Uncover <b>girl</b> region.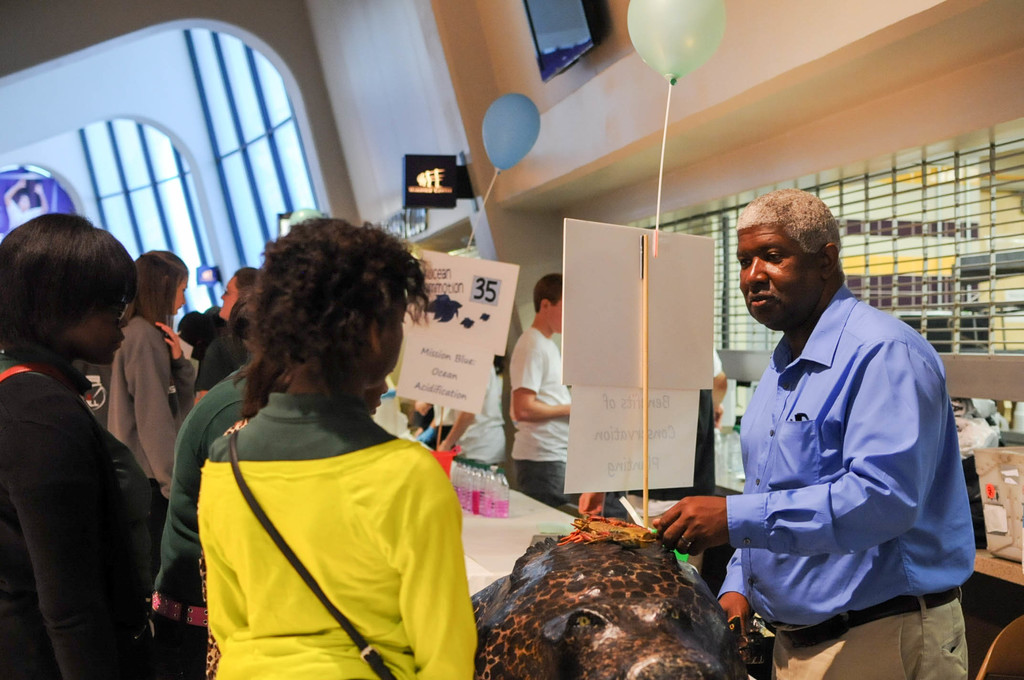
Uncovered: <box>0,213,161,679</box>.
